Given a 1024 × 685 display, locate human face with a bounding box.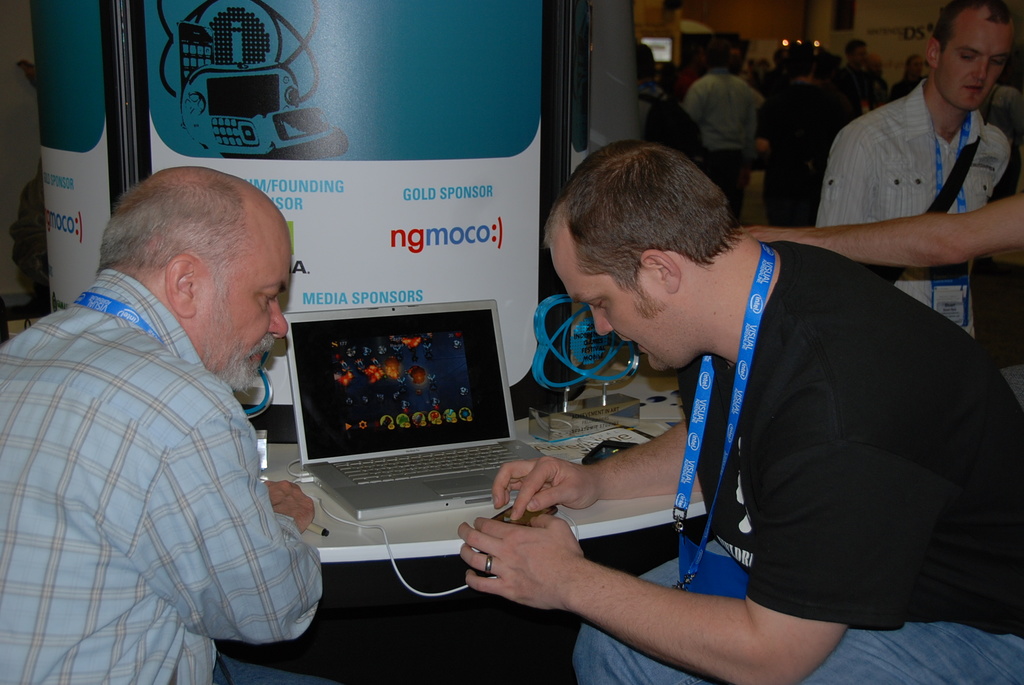
Located: select_region(936, 0, 1016, 111).
